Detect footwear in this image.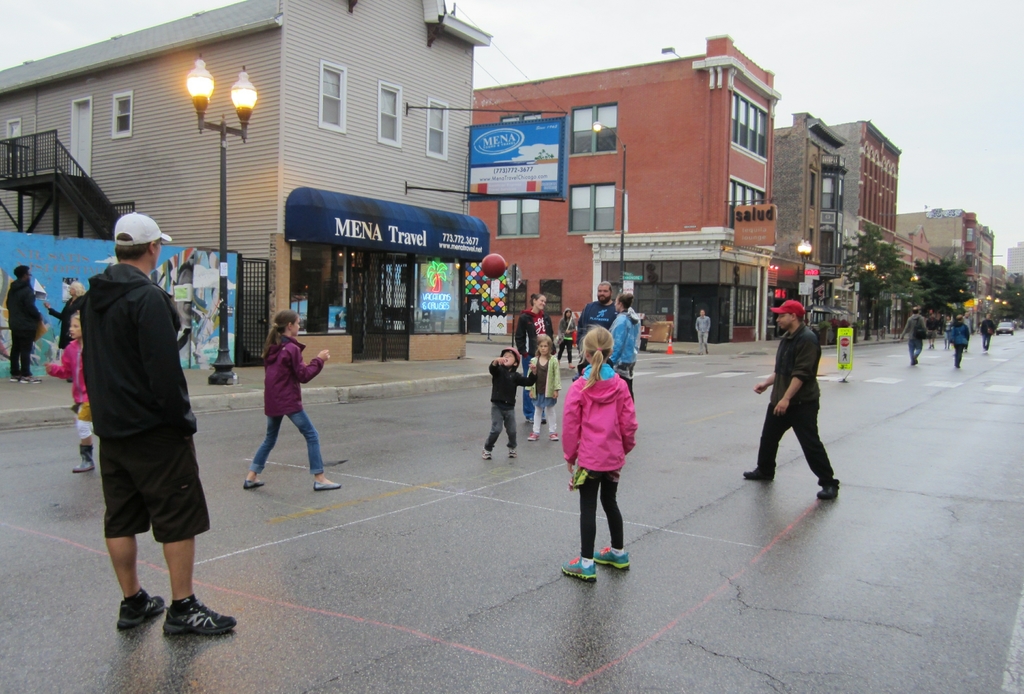
Detection: (left=528, top=428, right=537, bottom=439).
